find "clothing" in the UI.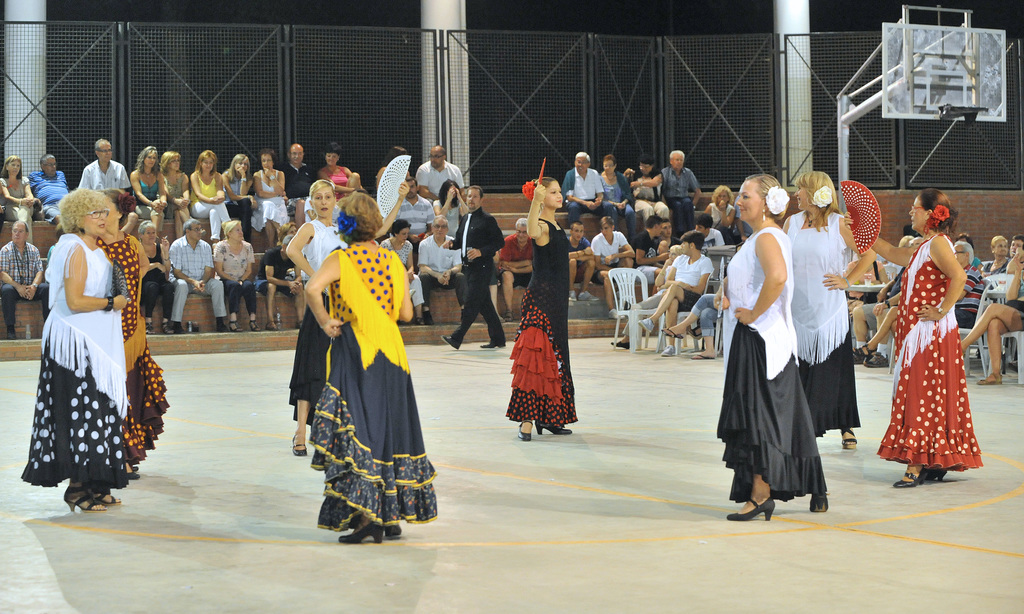
UI element at bbox(416, 161, 464, 199).
